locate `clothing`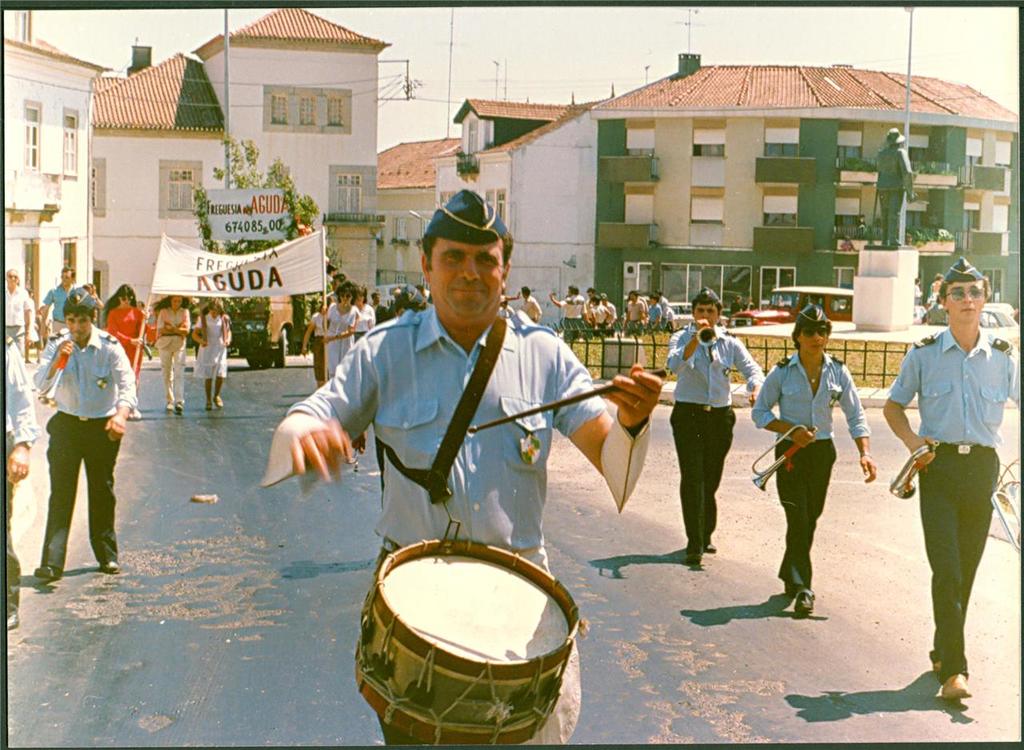
Rect(665, 323, 754, 560)
